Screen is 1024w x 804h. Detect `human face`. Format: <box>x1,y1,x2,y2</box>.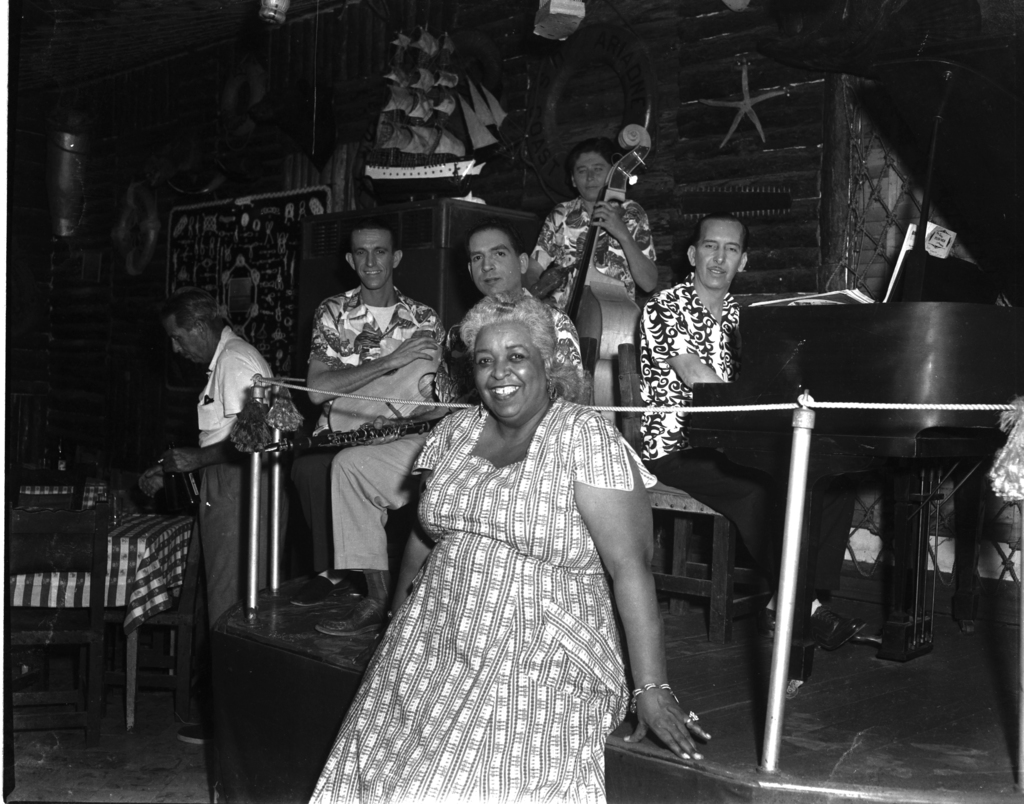
<box>167,320,202,366</box>.
